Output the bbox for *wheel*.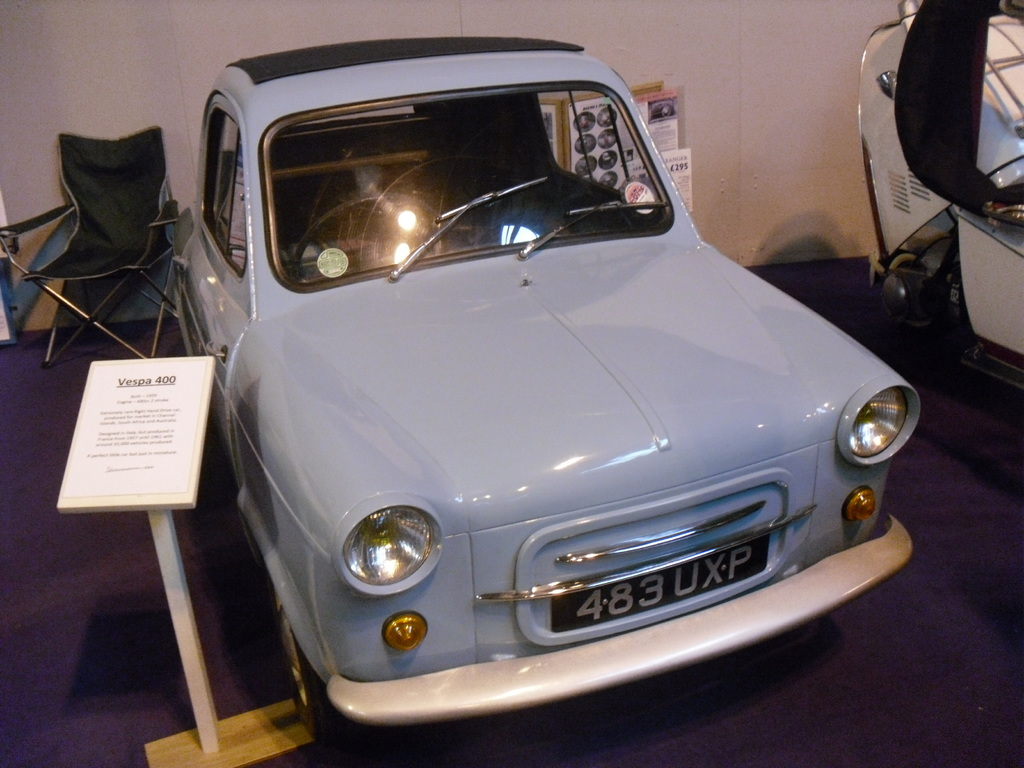
(278,589,350,744).
